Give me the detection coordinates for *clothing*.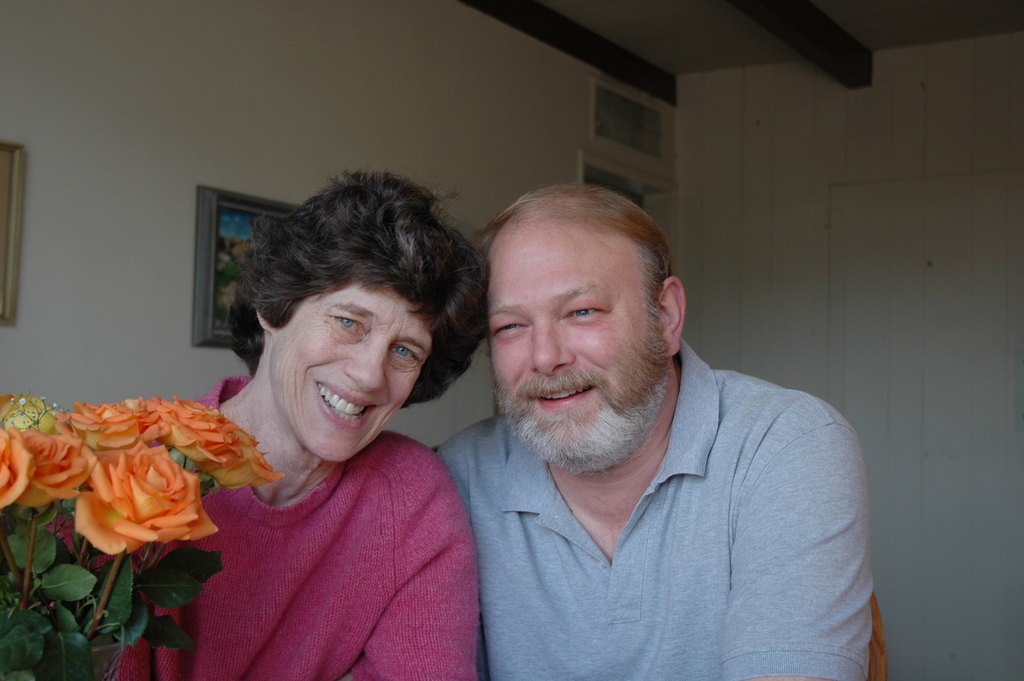
(154, 337, 481, 680).
